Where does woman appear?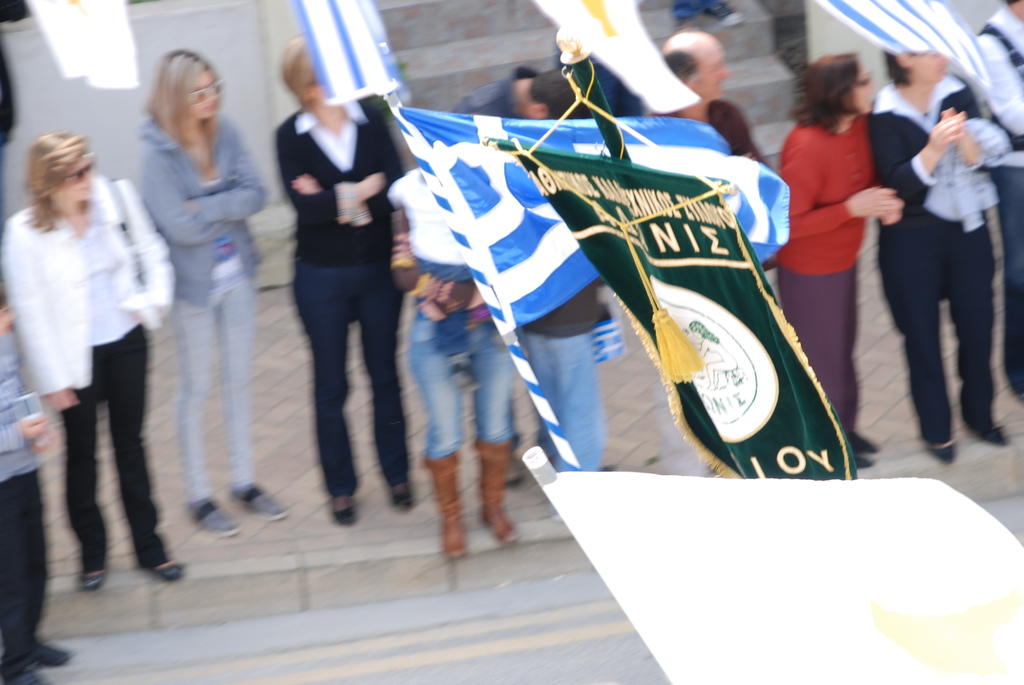
Appears at <bbox>772, 52, 921, 473</bbox>.
